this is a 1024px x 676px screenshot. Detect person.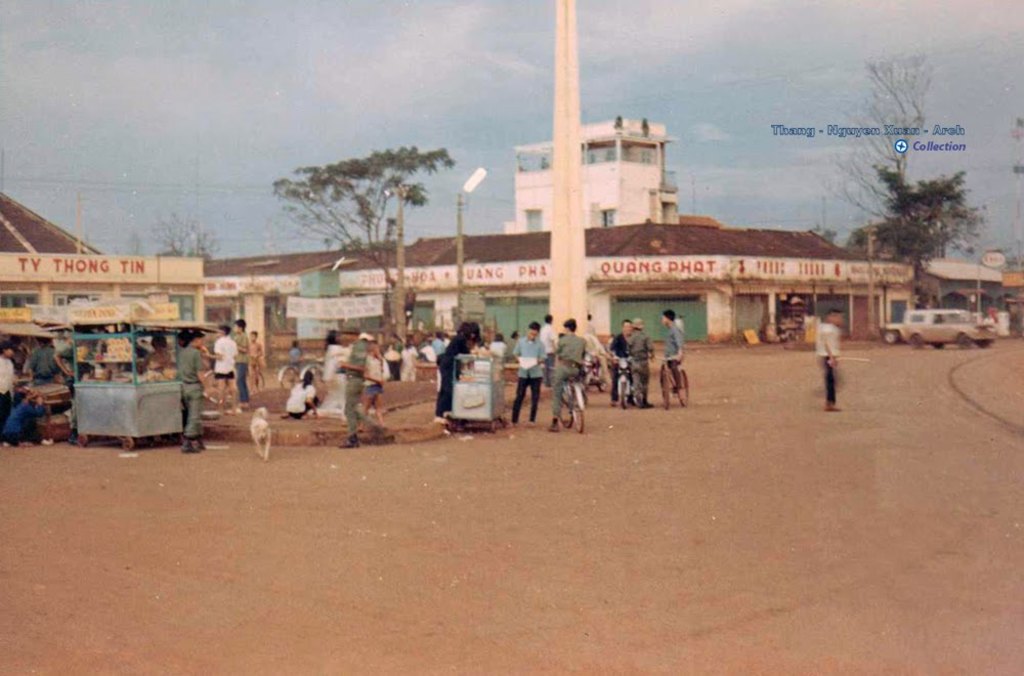
<box>664,299,686,372</box>.
